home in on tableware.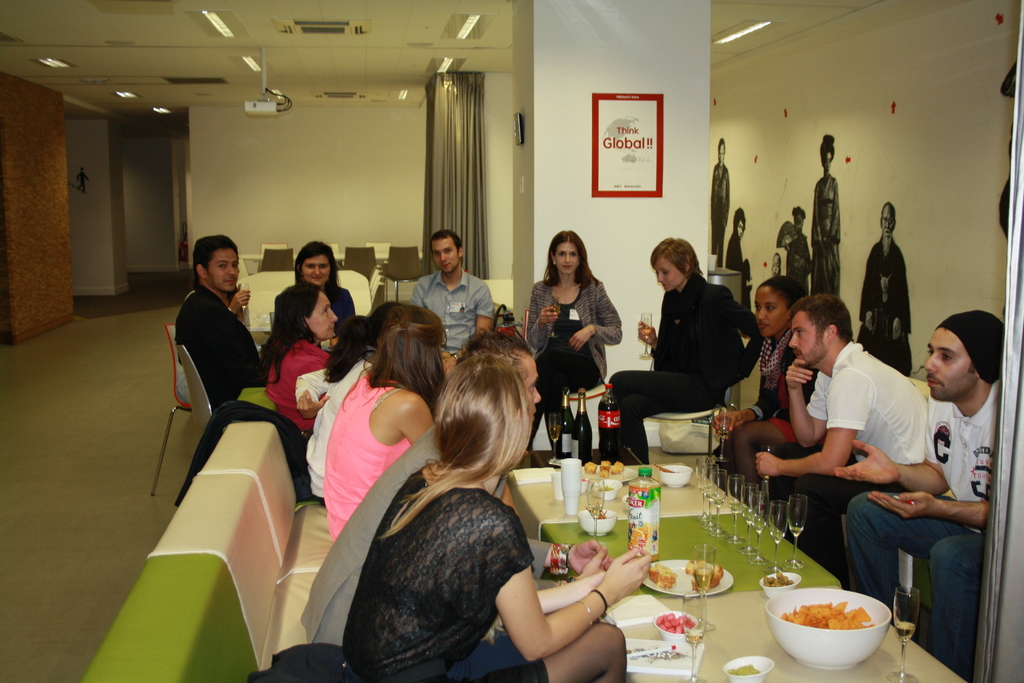
Homed in at {"left": 581, "top": 458, "right": 641, "bottom": 482}.
